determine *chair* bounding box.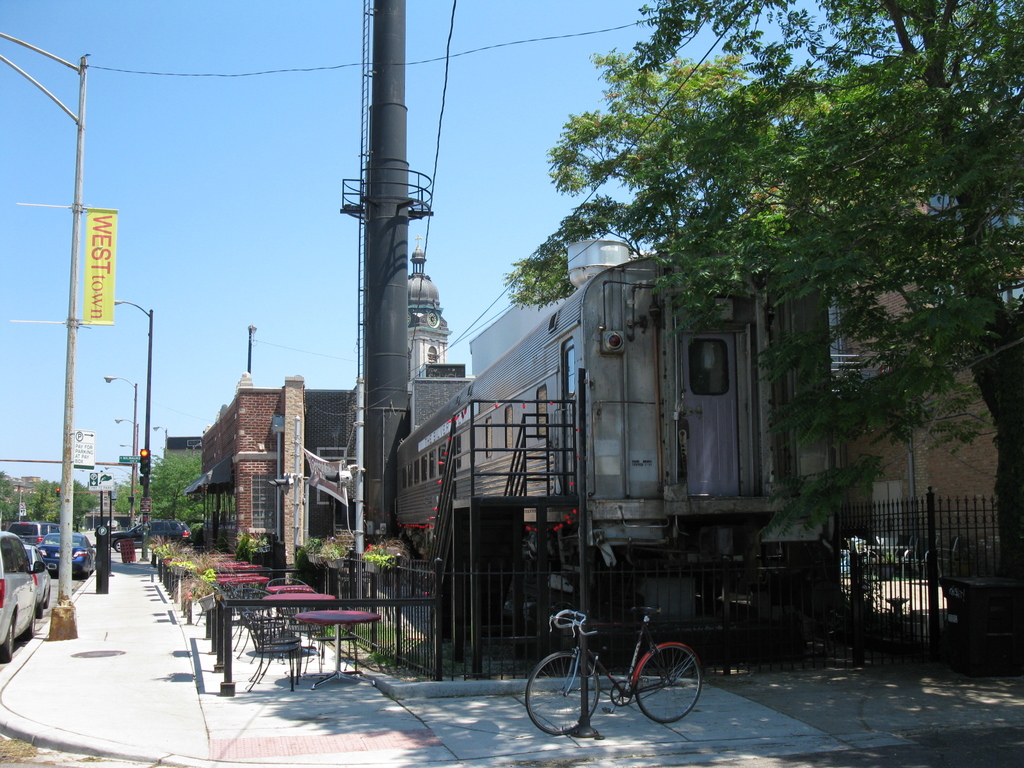
Determined: <region>276, 582, 319, 651</region>.
